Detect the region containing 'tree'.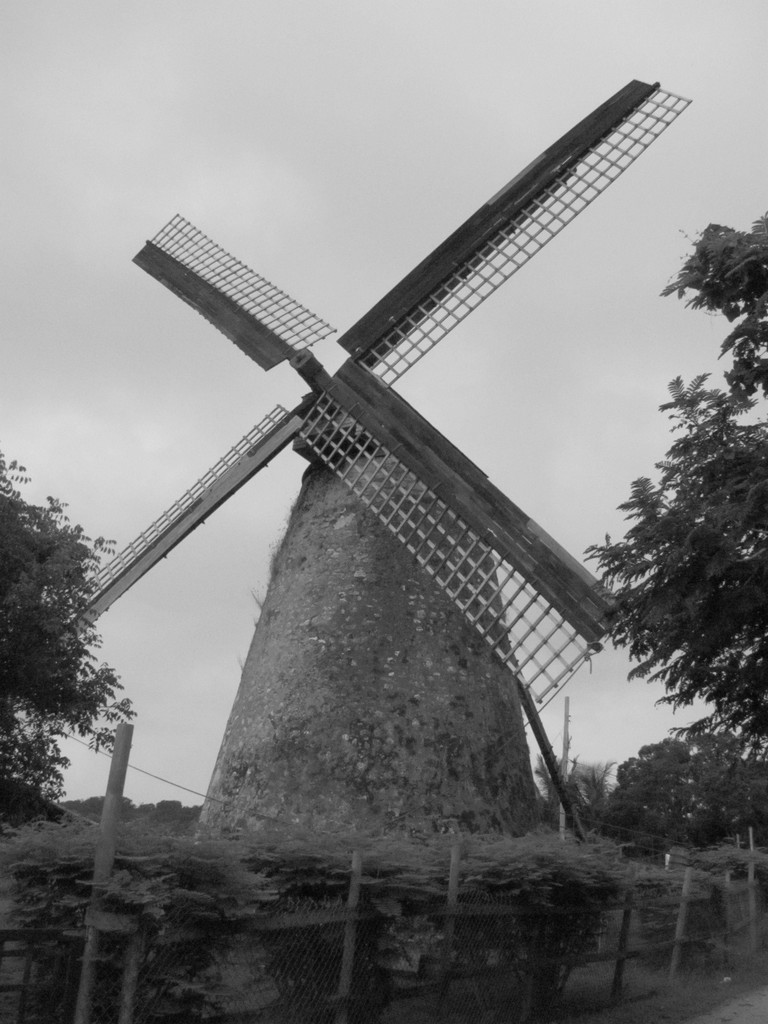
locate(0, 428, 134, 815).
